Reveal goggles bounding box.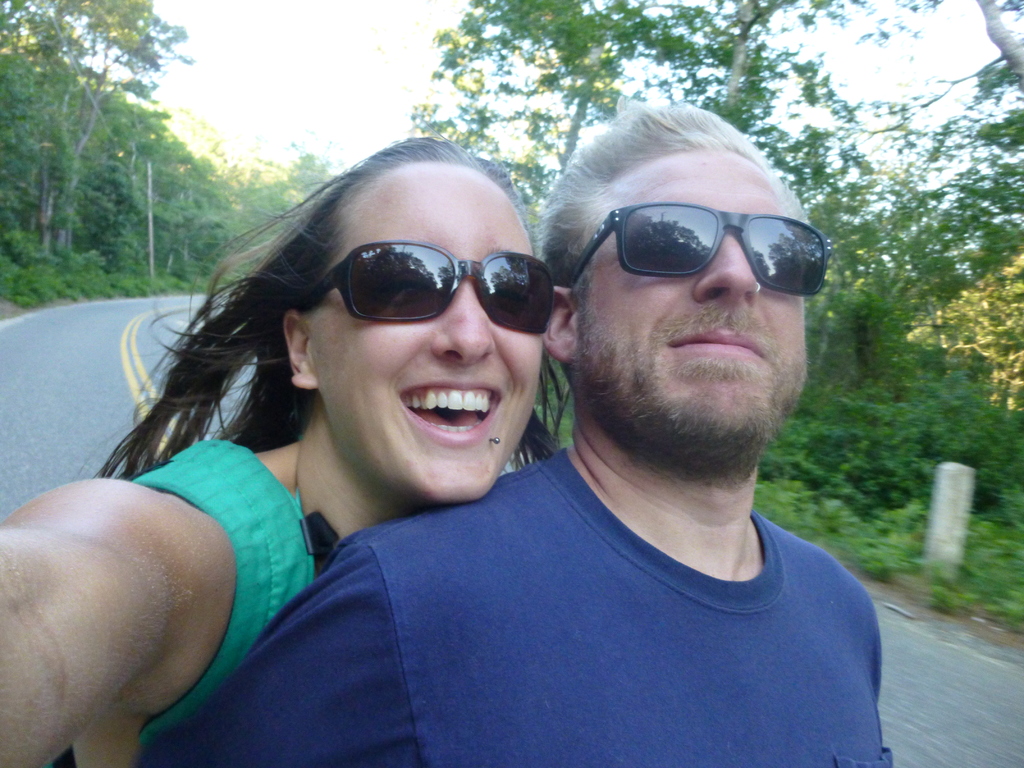
Revealed: [x1=568, y1=202, x2=829, y2=298].
